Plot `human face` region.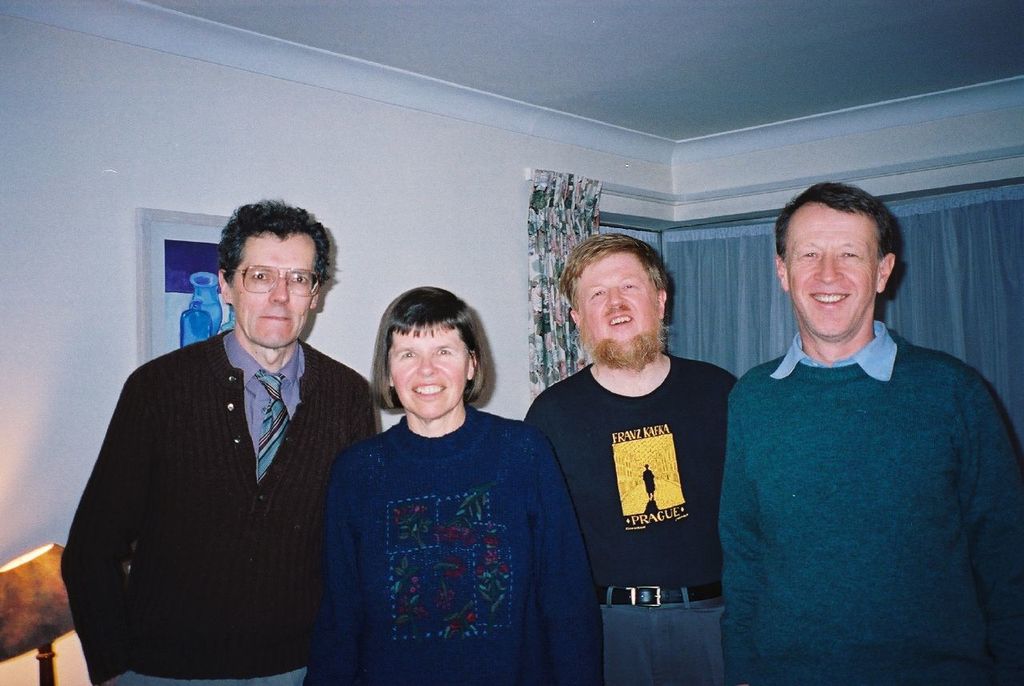
Plotted at [230, 229, 314, 343].
